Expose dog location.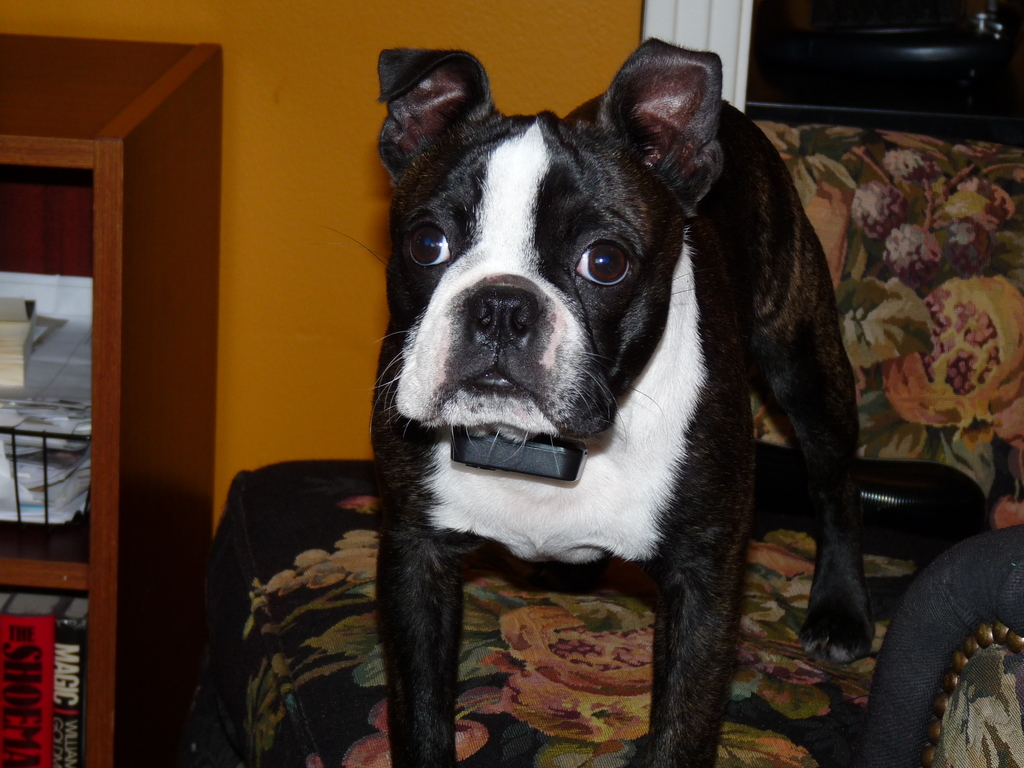
Exposed at crop(318, 37, 879, 767).
